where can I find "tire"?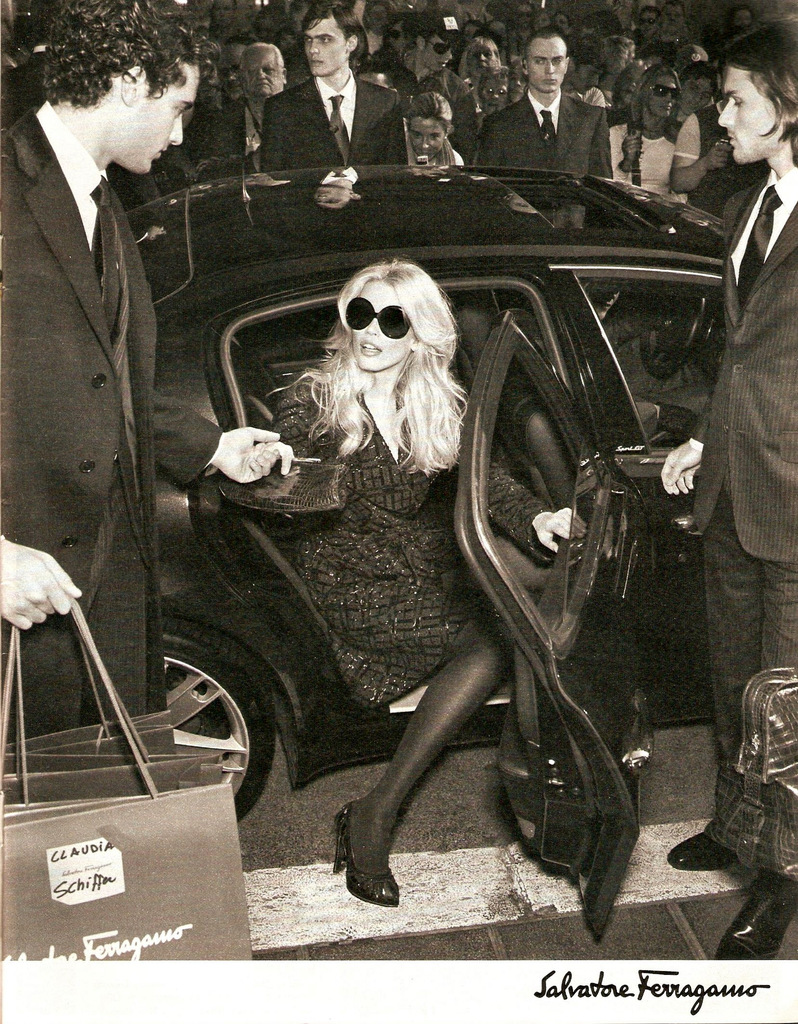
You can find it at <region>142, 634, 283, 829</region>.
